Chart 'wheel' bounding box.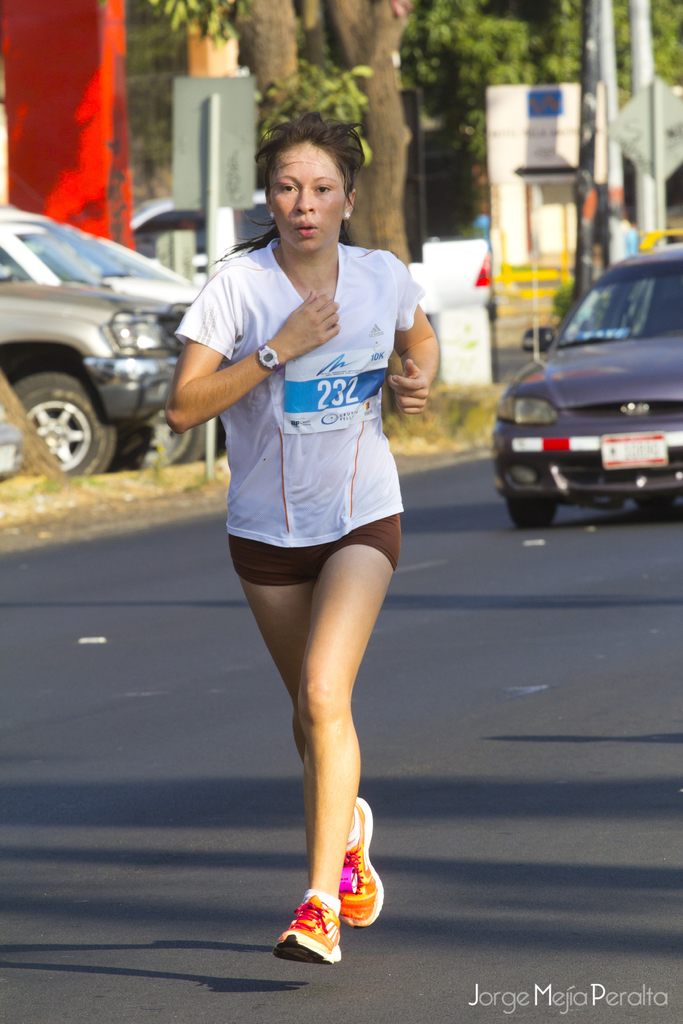
Charted: detection(11, 353, 104, 476).
